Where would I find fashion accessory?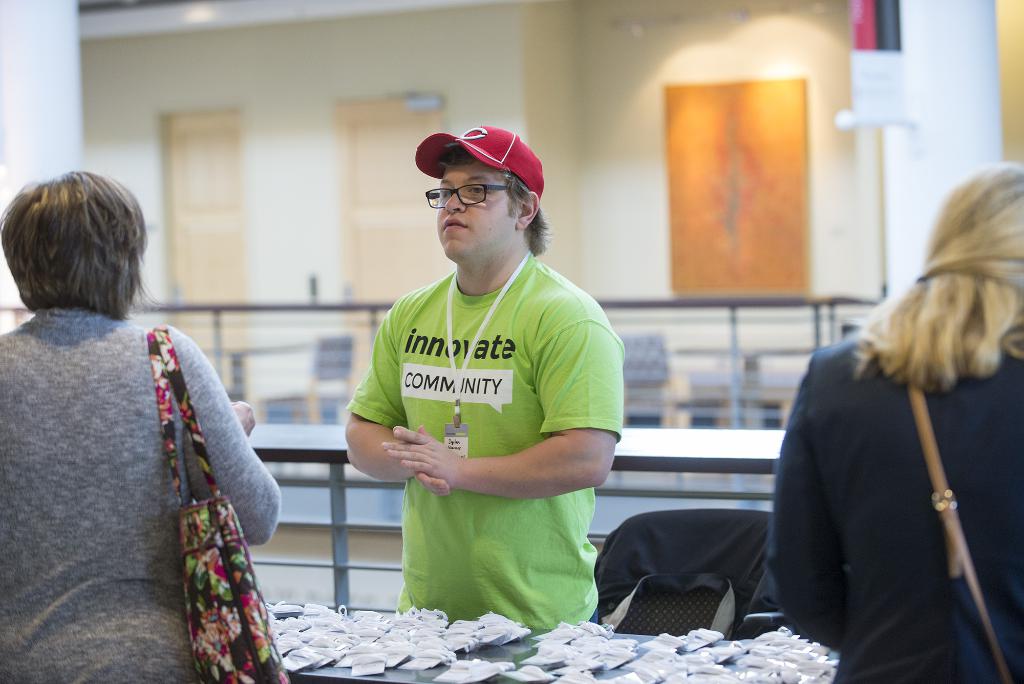
At rect(414, 126, 542, 197).
